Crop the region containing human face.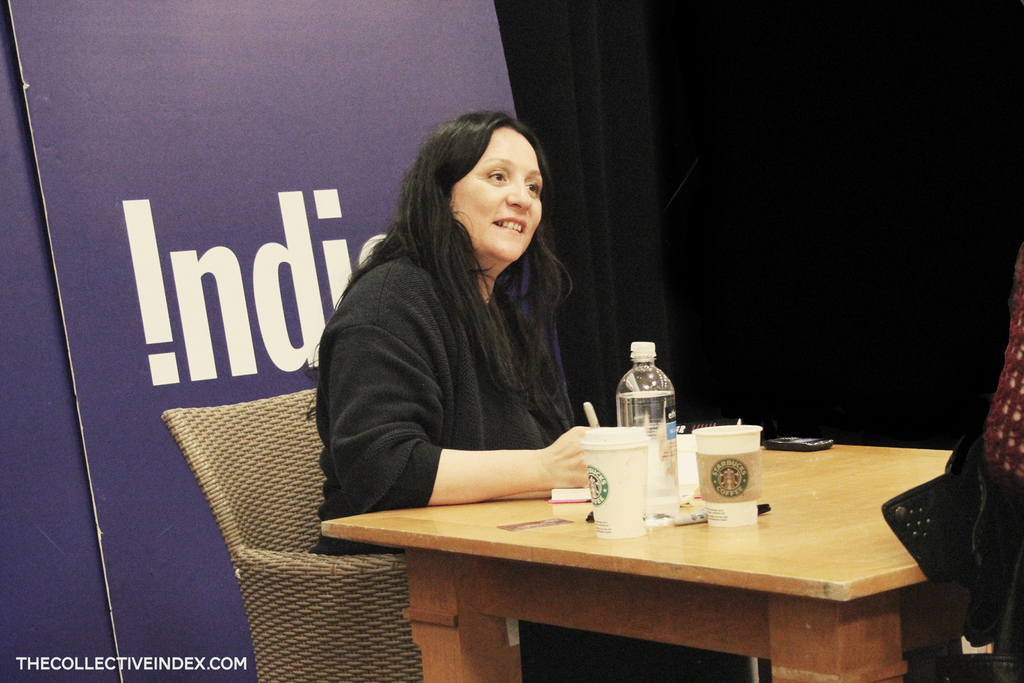
Crop region: x1=449, y1=126, x2=546, y2=261.
